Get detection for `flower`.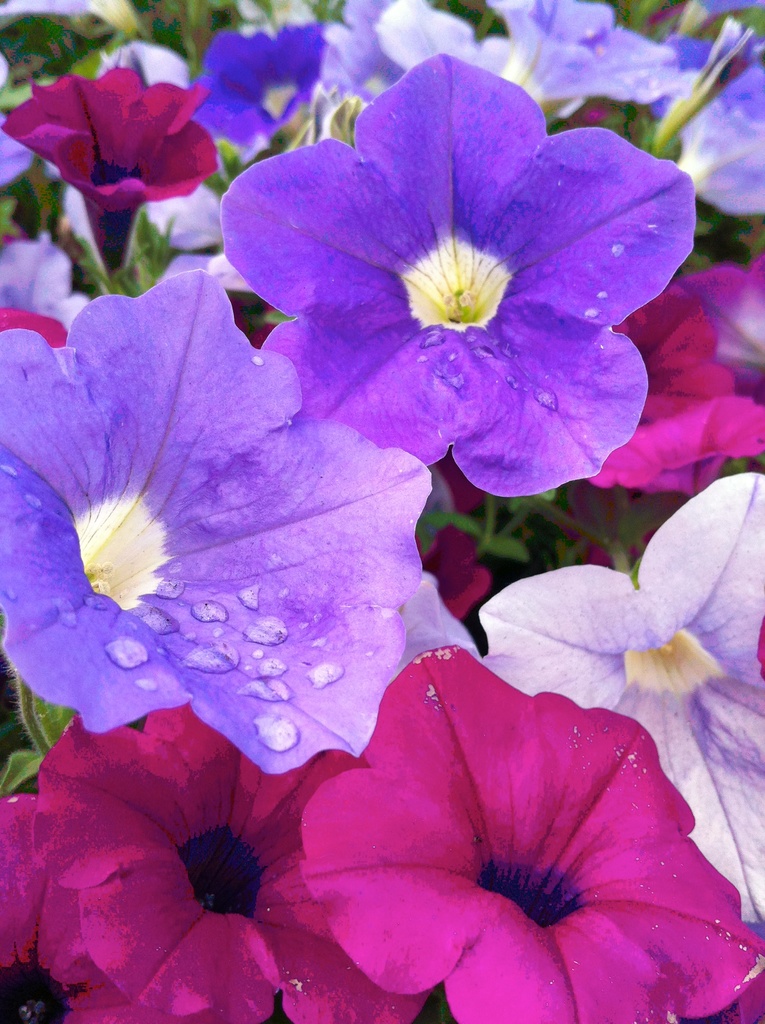
Detection: pyautogui.locateOnScreen(302, 637, 764, 1023).
